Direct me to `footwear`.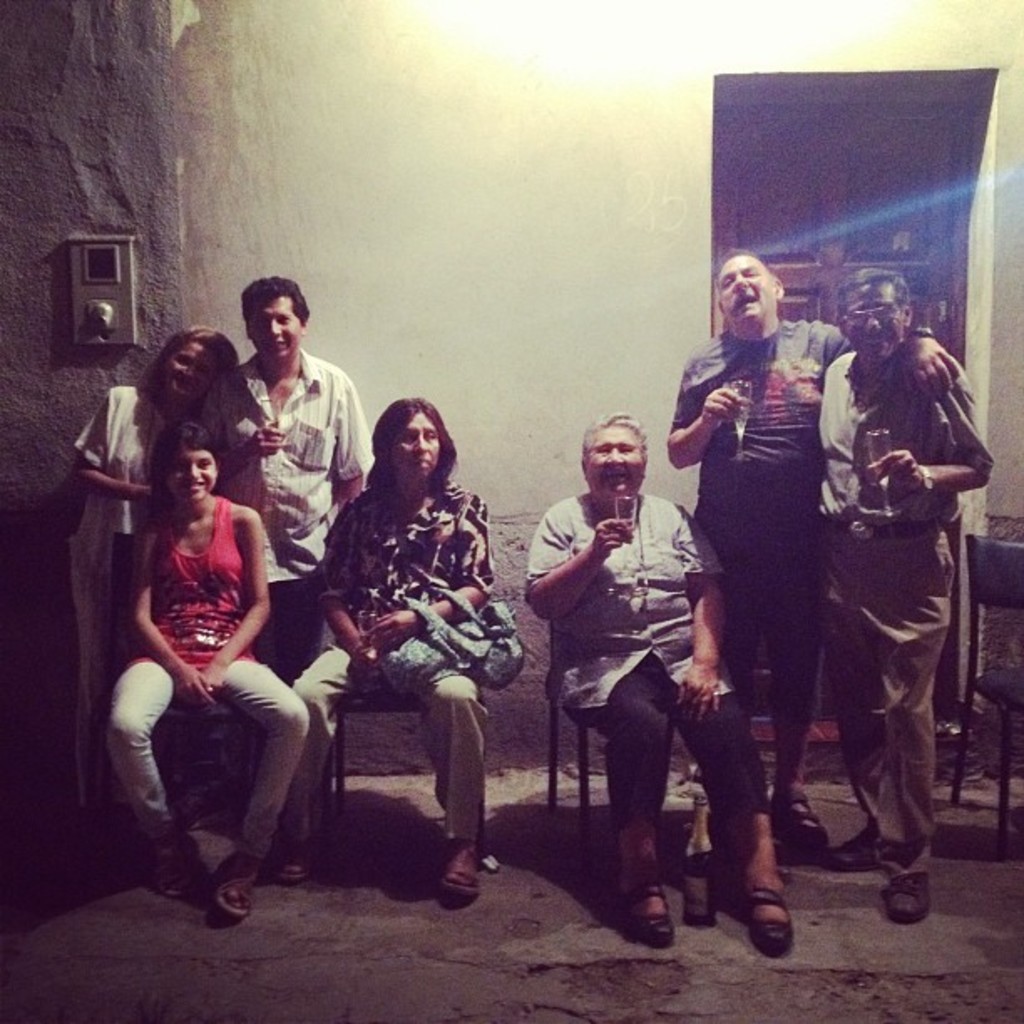
Direction: <bbox>822, 820, 892, 875</bbox>.
